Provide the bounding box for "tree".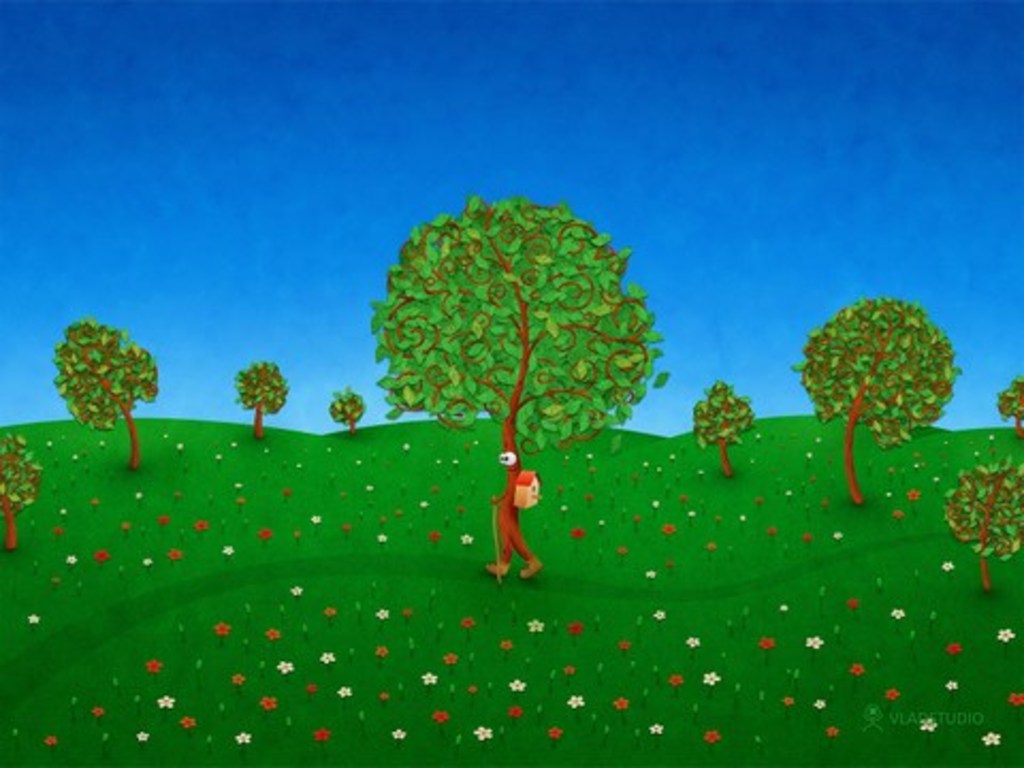
<bbox>337, 169, 693, 559</bbox>.
